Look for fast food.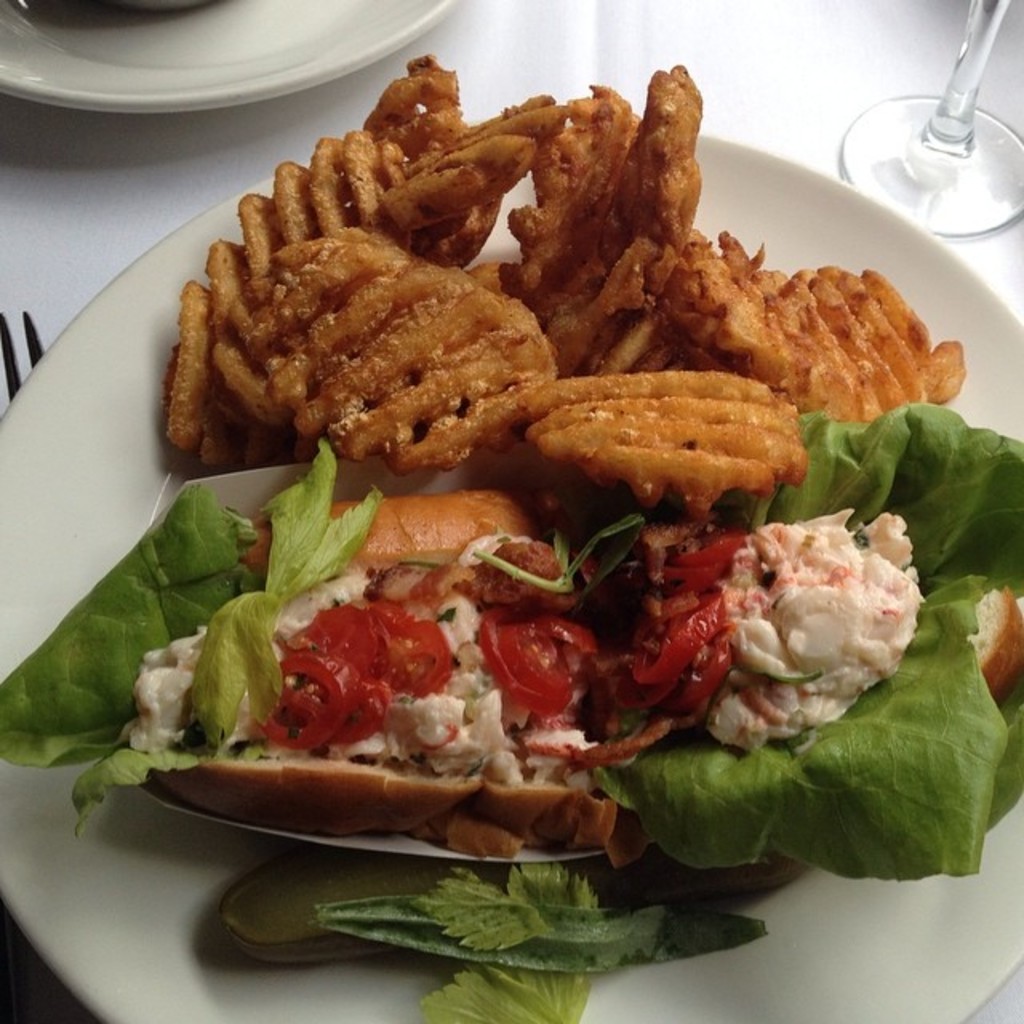
Found: left=645, top=237, right=966, bottom=427.
